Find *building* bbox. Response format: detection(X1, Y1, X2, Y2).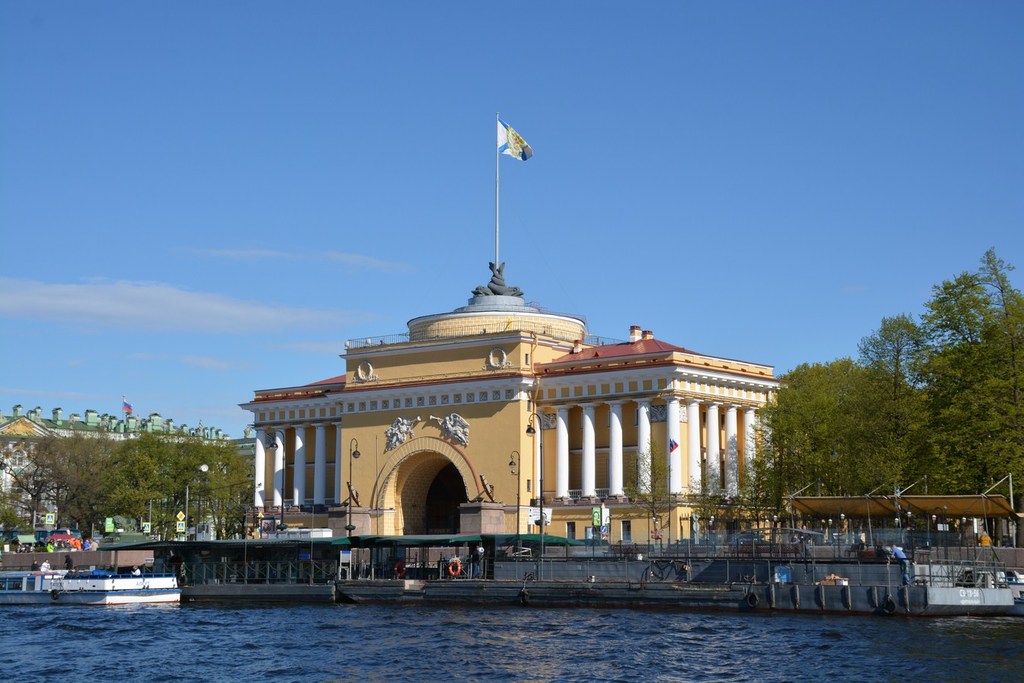
detection(243, 261, 789, 545).
